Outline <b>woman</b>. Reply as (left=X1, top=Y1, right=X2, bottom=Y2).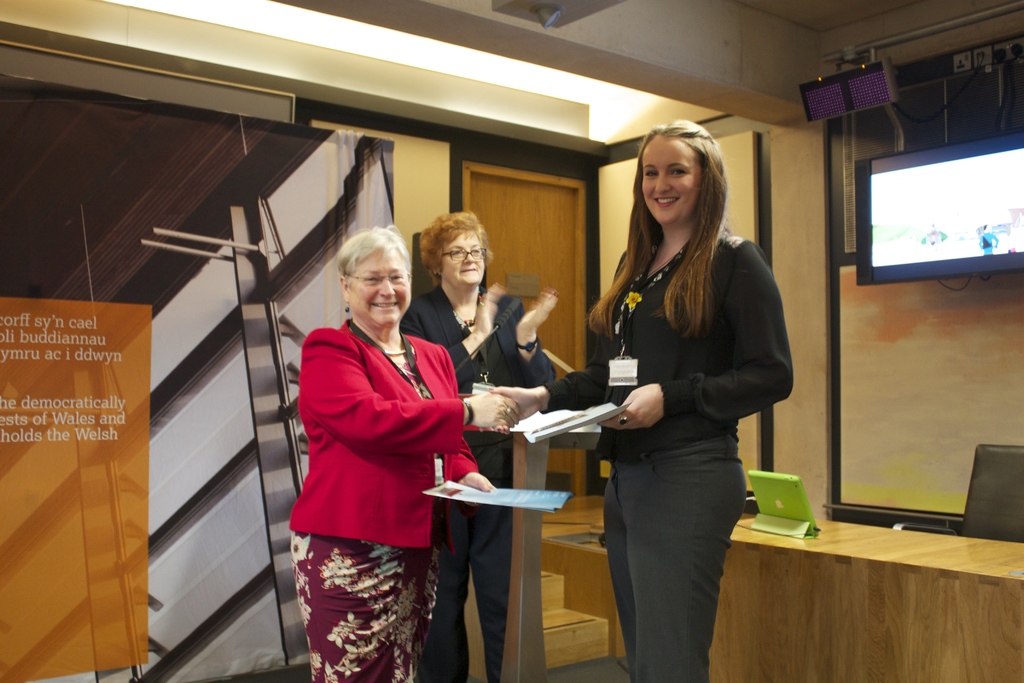
(left=481, top=123, right=793, bottom=682).
